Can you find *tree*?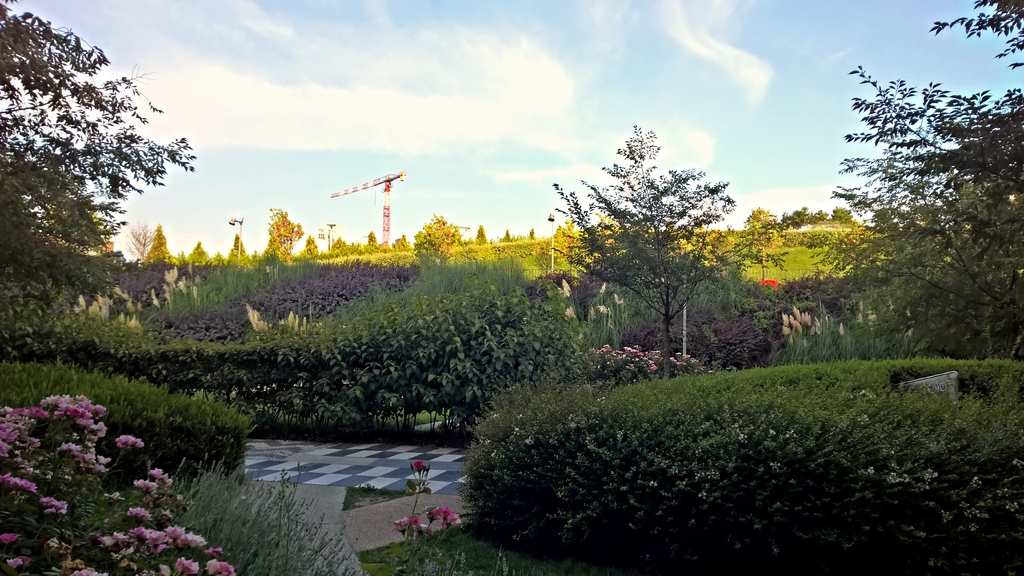
Yes, bounding box: bbox=(367, 231, 381, 251).
